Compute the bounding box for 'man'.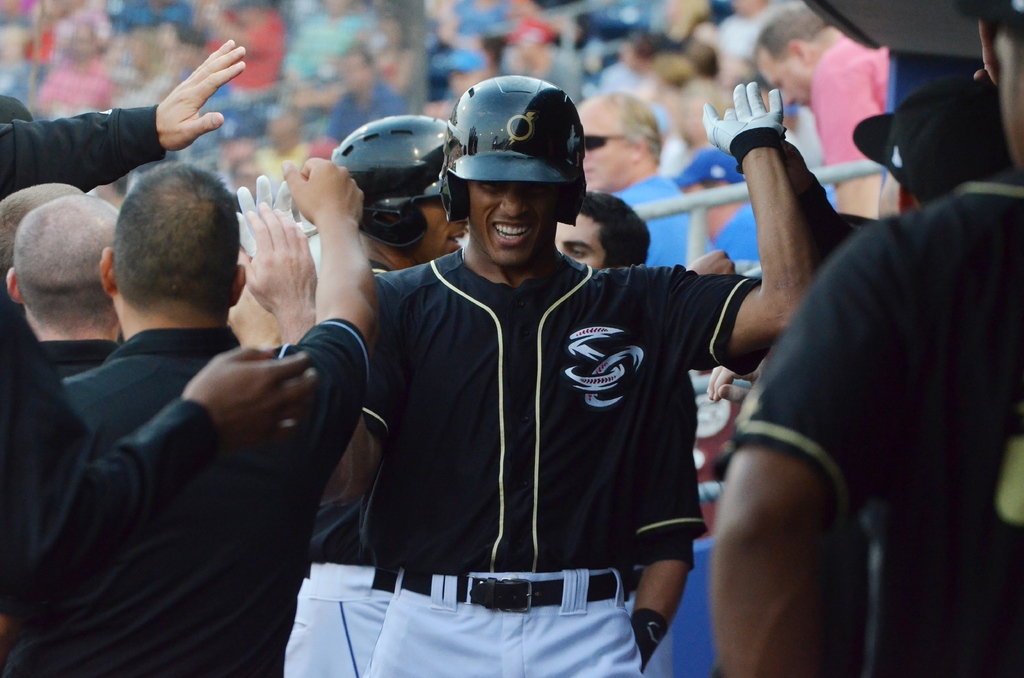
bbox(237, 76, 821, 677).
